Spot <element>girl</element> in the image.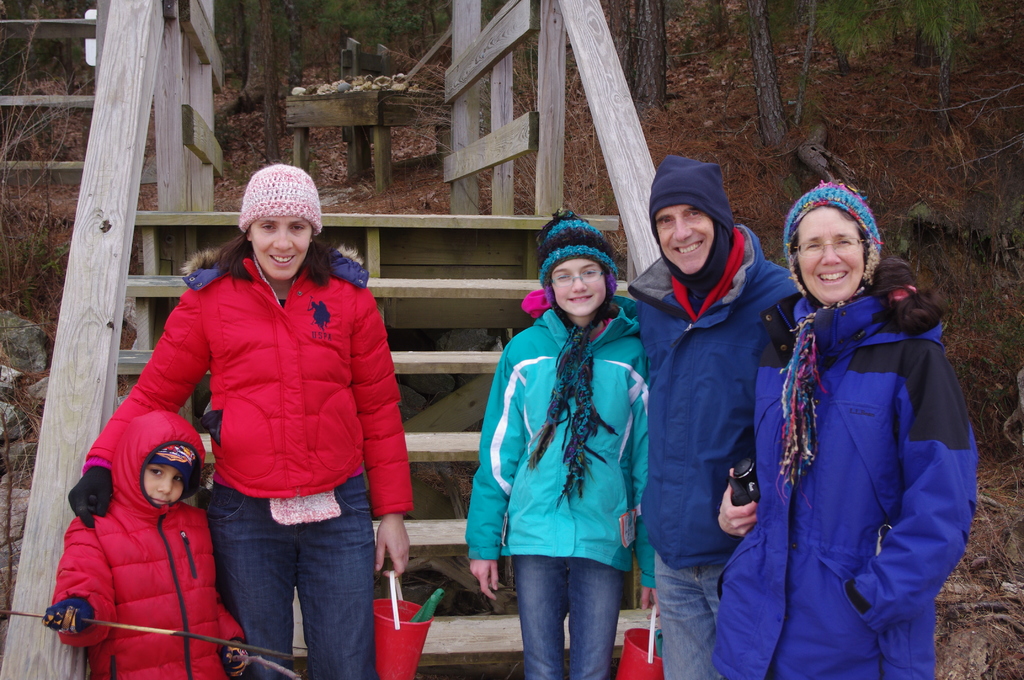
<element>girl</element> found at BBox(462, 209, 652, 679).
